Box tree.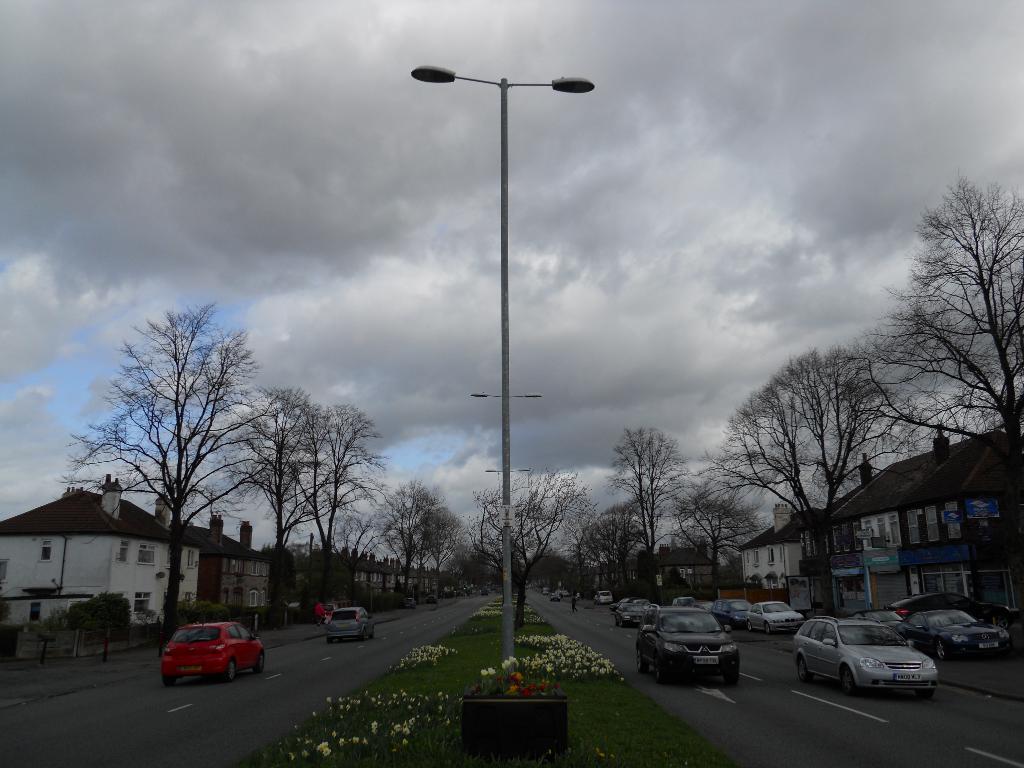
region(883, 163, 1016, 481).
